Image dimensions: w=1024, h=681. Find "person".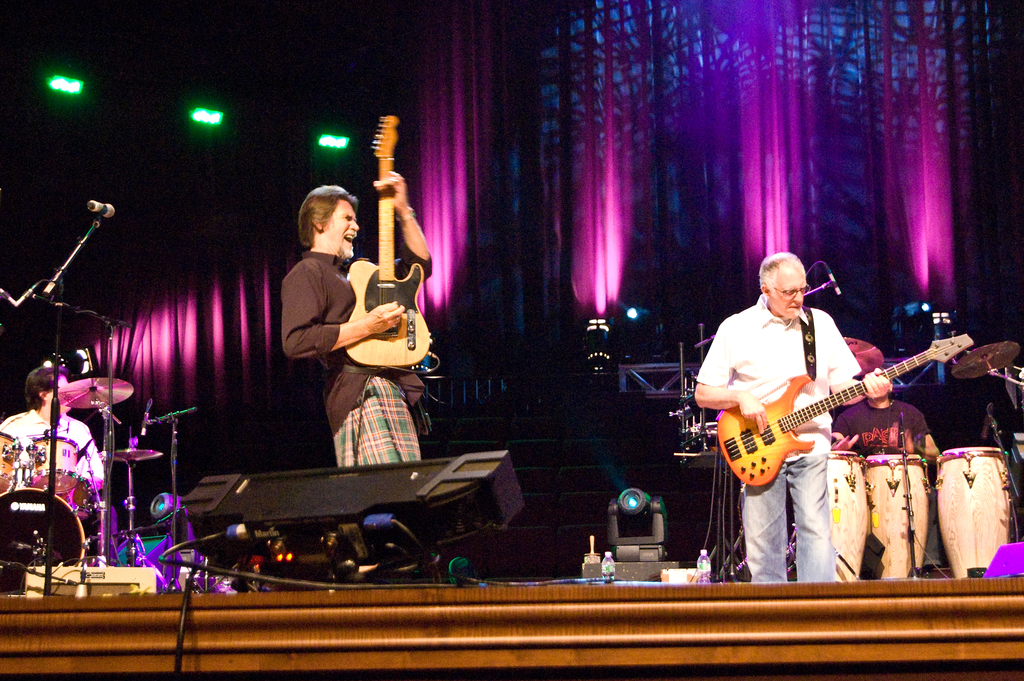
bbox=(722, 239, 921, 566).
